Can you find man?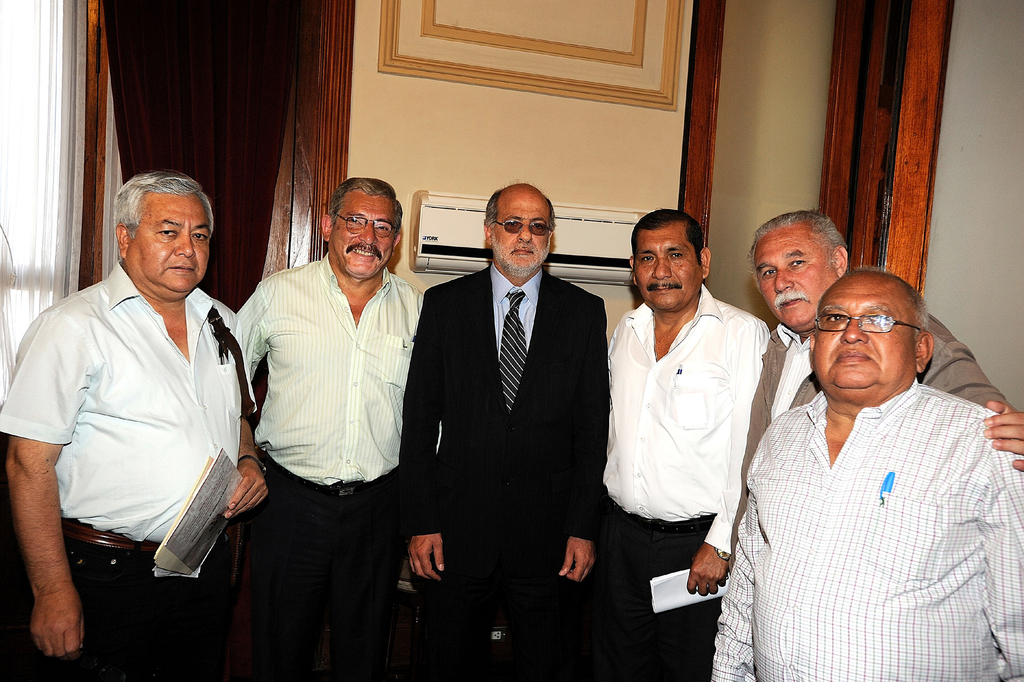
Yes, bounding box: BBox(400, 179, 610, 681).
